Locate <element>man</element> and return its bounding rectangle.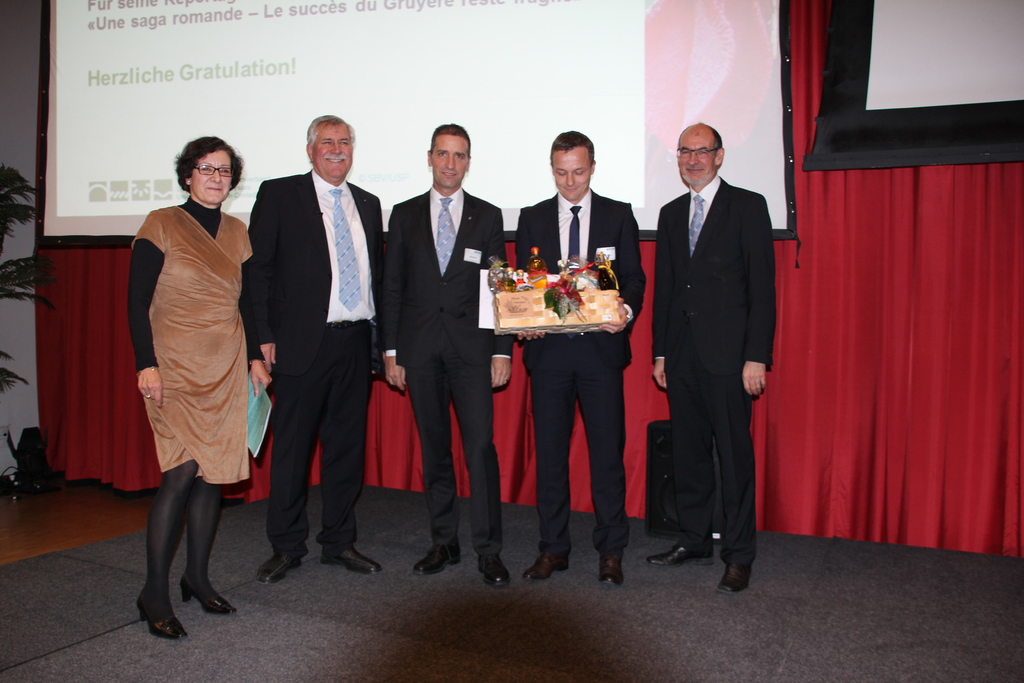
l=245, t=114, r=383, b=593.
